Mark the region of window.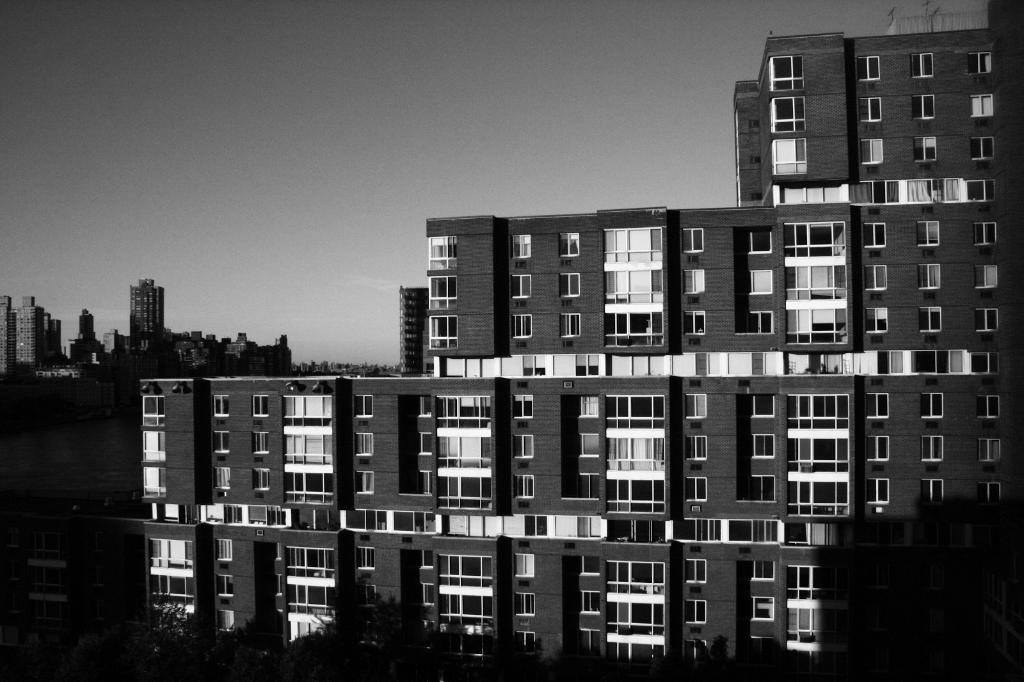
Region: bbox=(856, 57, 880, 83).
